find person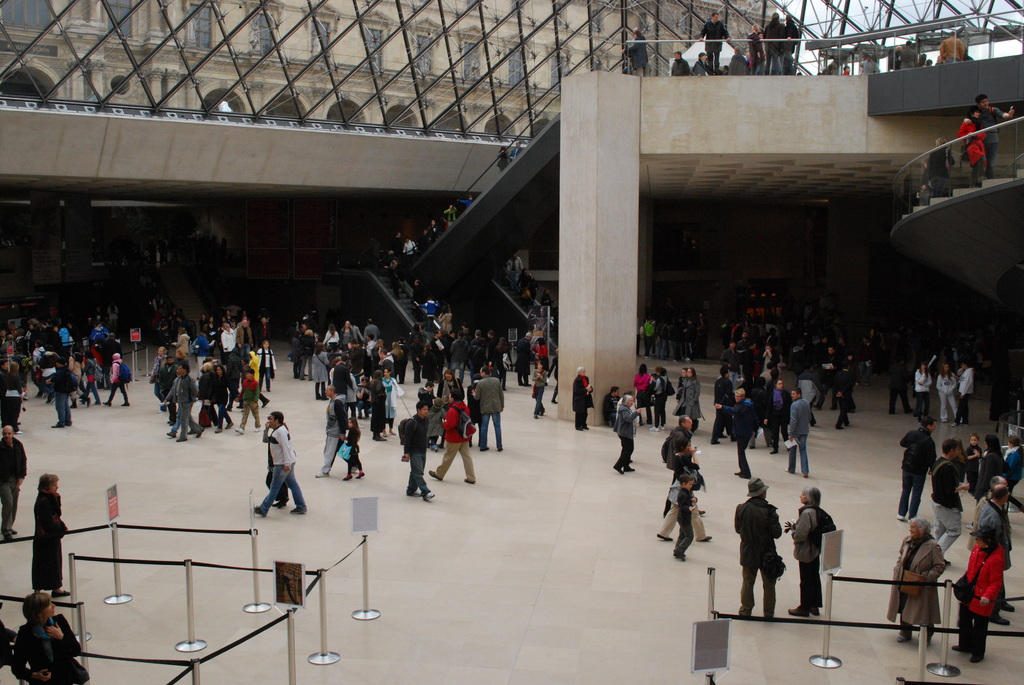
{"left": 891, "top": 411, "right": 939, "bottom": 527}
